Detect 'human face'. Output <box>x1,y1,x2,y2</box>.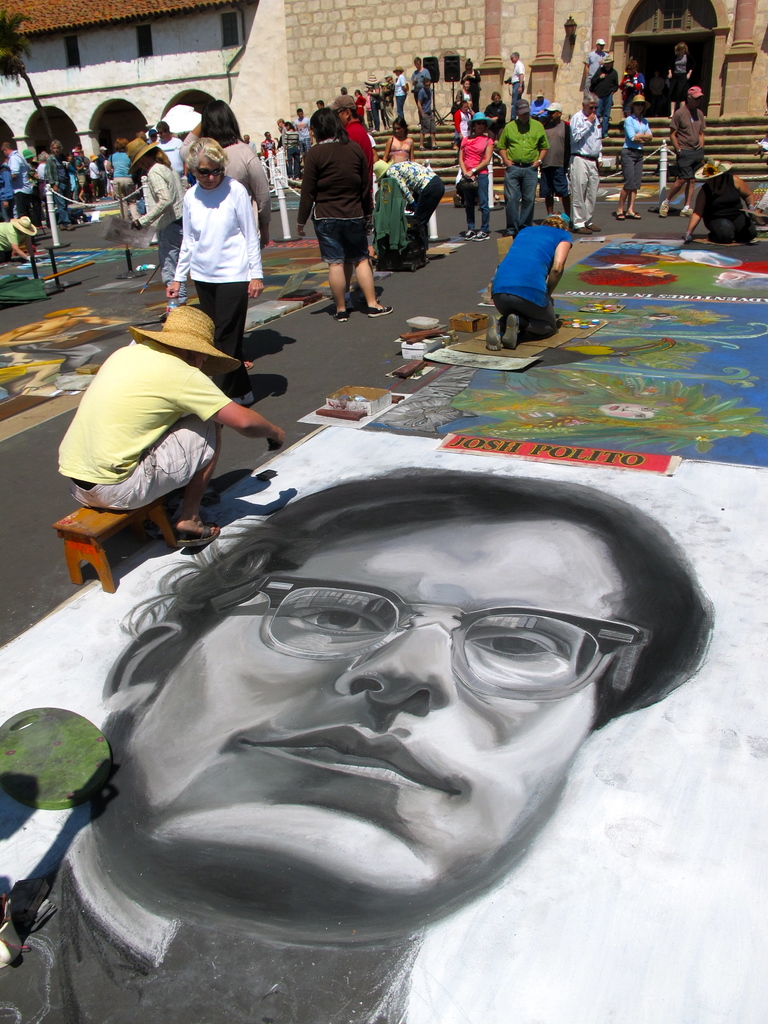
<box>197,152,234,190</box>.
